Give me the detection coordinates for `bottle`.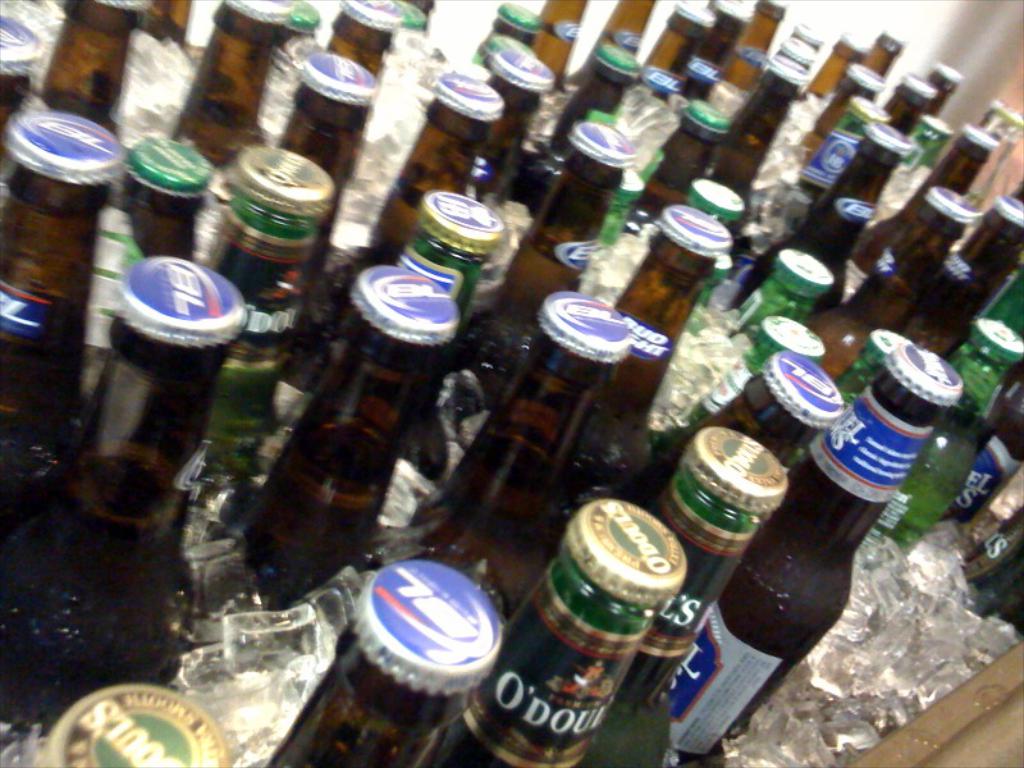
676/388/946/732.
